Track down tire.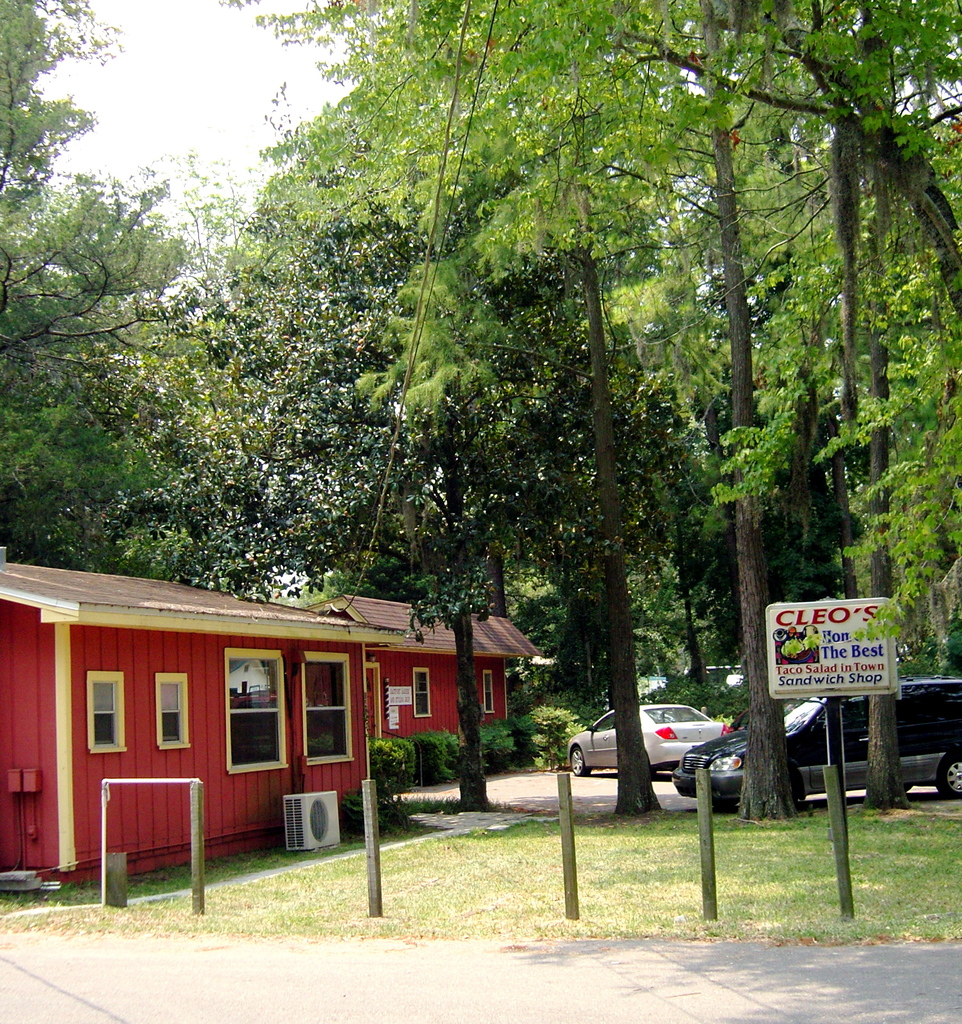
Tracked to l=933, t=751, r=961, b=801.
